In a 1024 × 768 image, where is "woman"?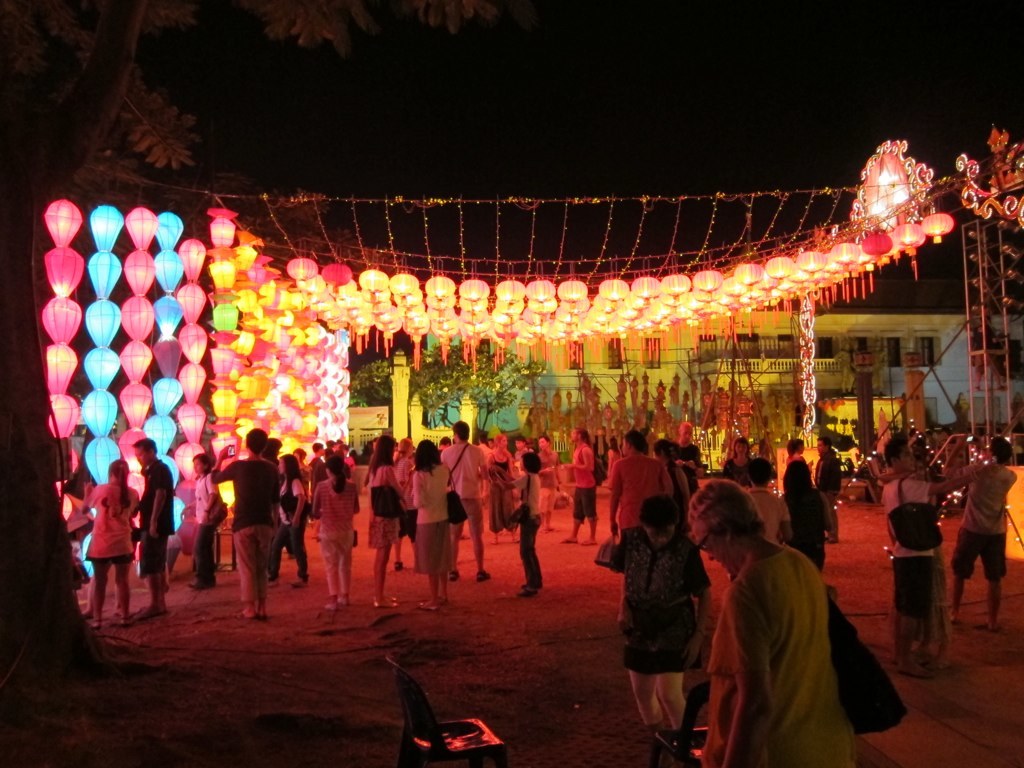
l=485, t=432, r=513, b=557.
